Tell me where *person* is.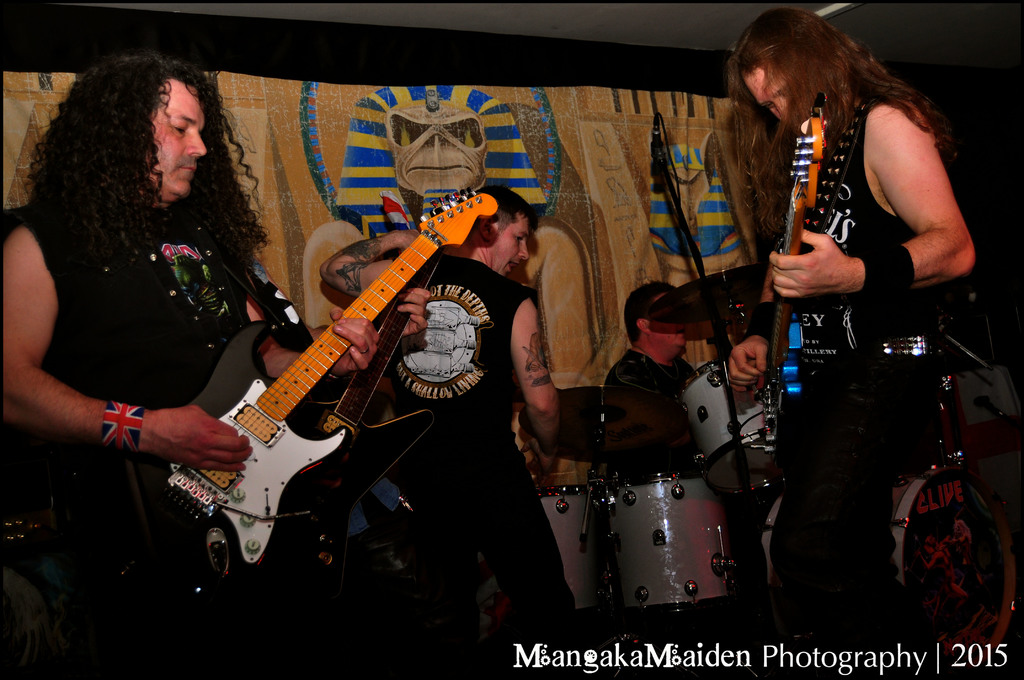
*person* is at (left=742, top=0, right=979, bottom=635).
